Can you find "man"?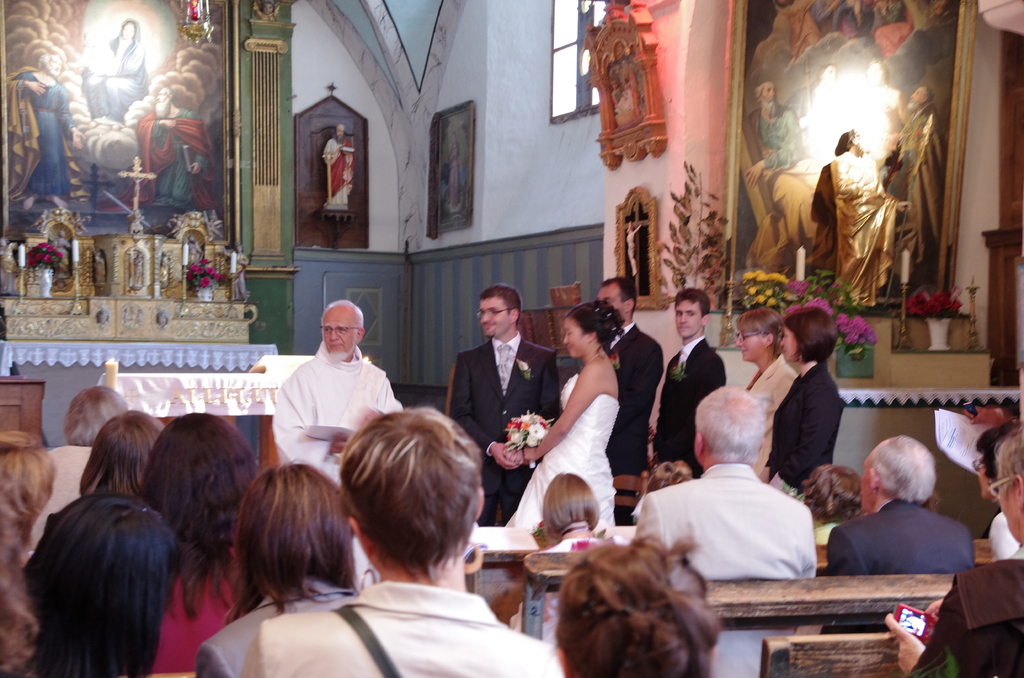
Yes, bounding box: region(664, 285, 724, 480).
